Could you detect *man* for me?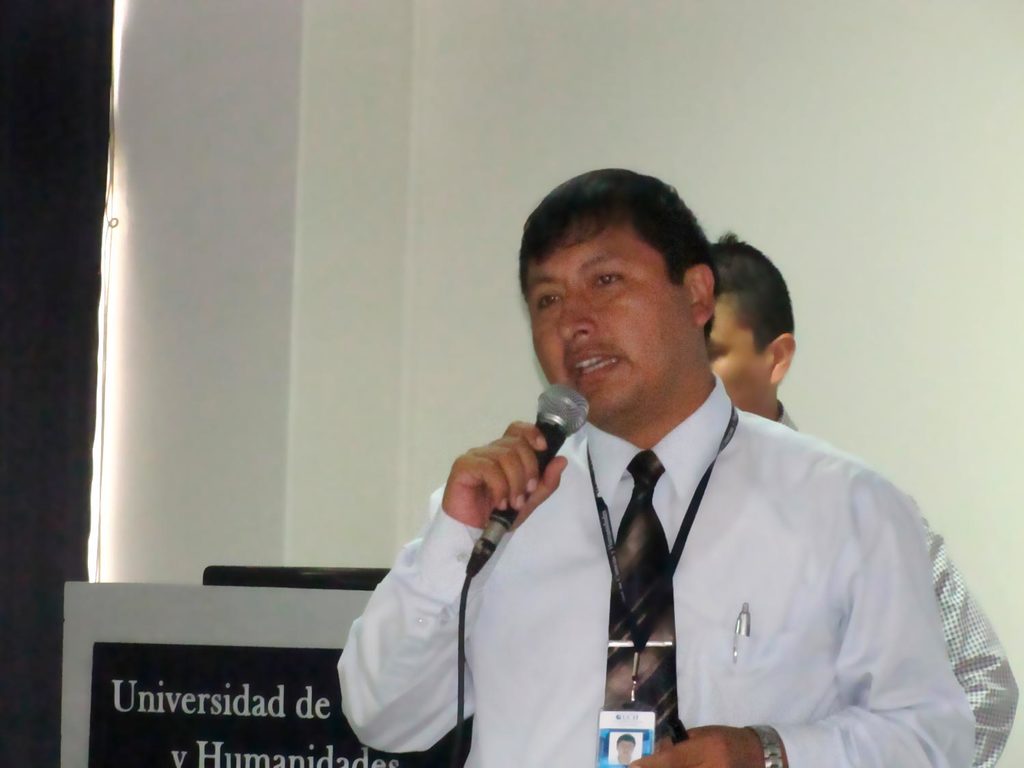
Detection result: bbox=(327, 169, 978, 767).
